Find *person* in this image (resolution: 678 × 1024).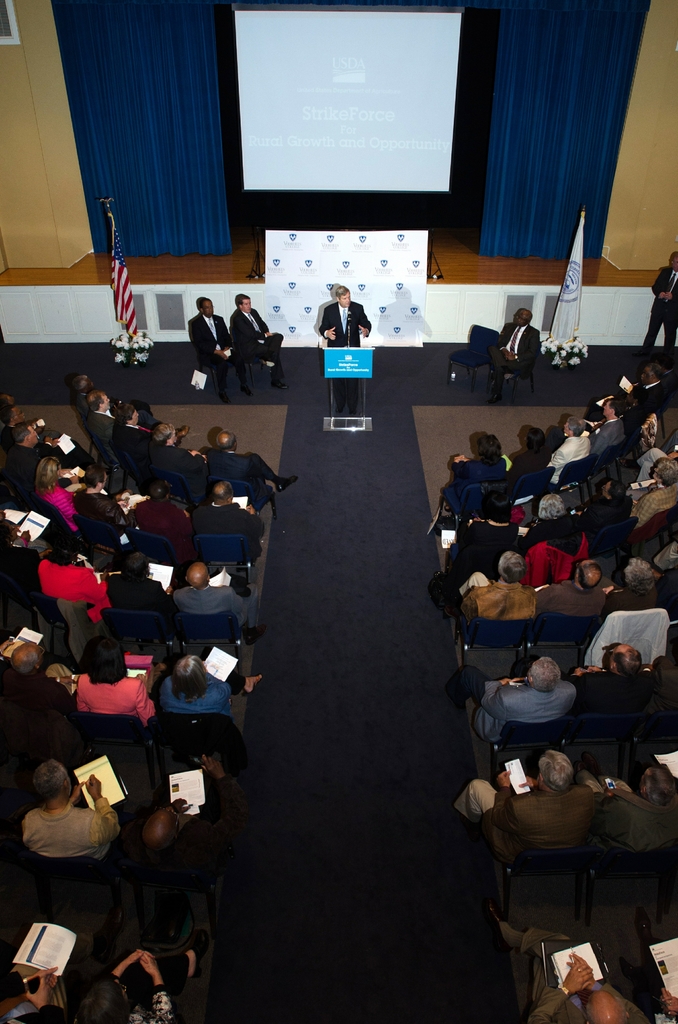
left=26, top=435, right=94, bottom=532.
